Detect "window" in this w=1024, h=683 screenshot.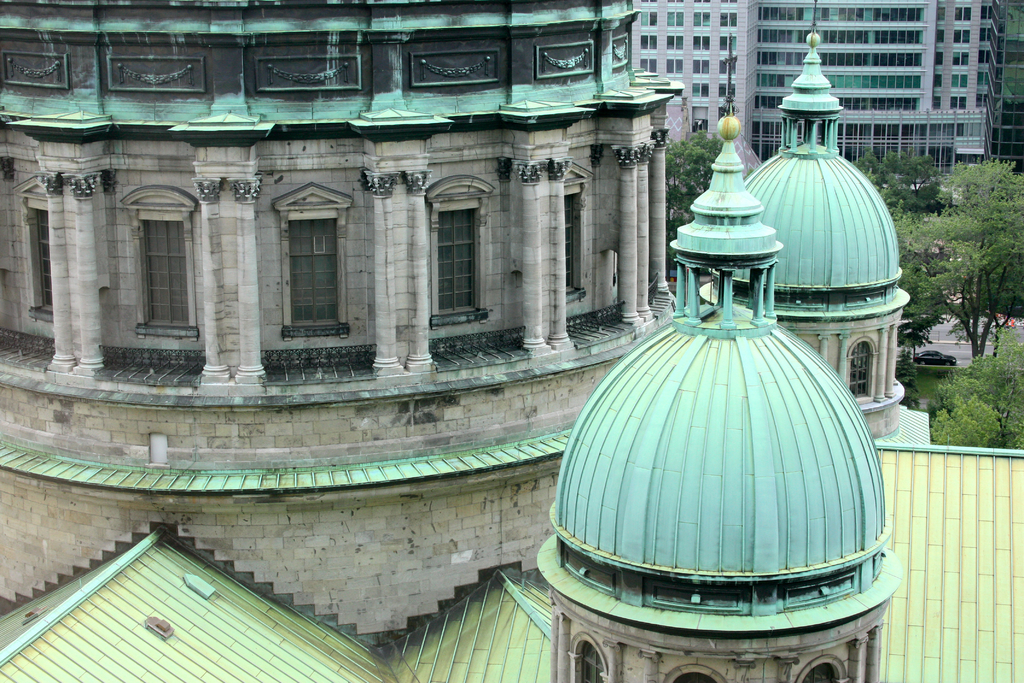
Detection: rect(931, 95, 942, 110).
